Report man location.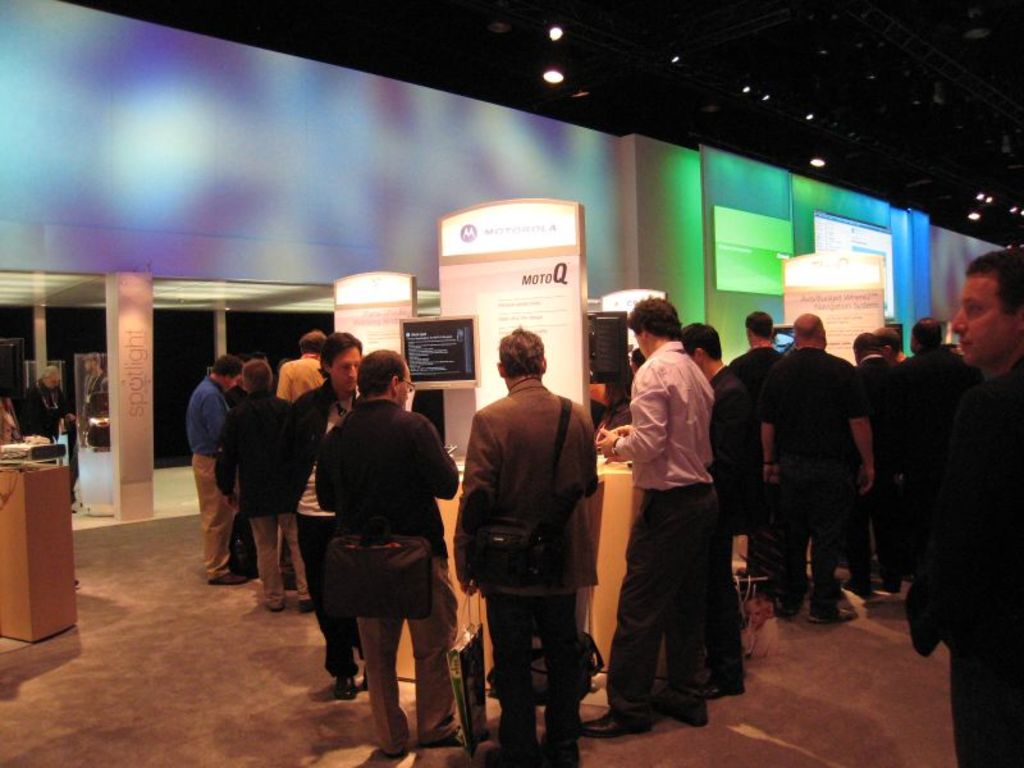
Report: box(847, 328, 904, 600).
